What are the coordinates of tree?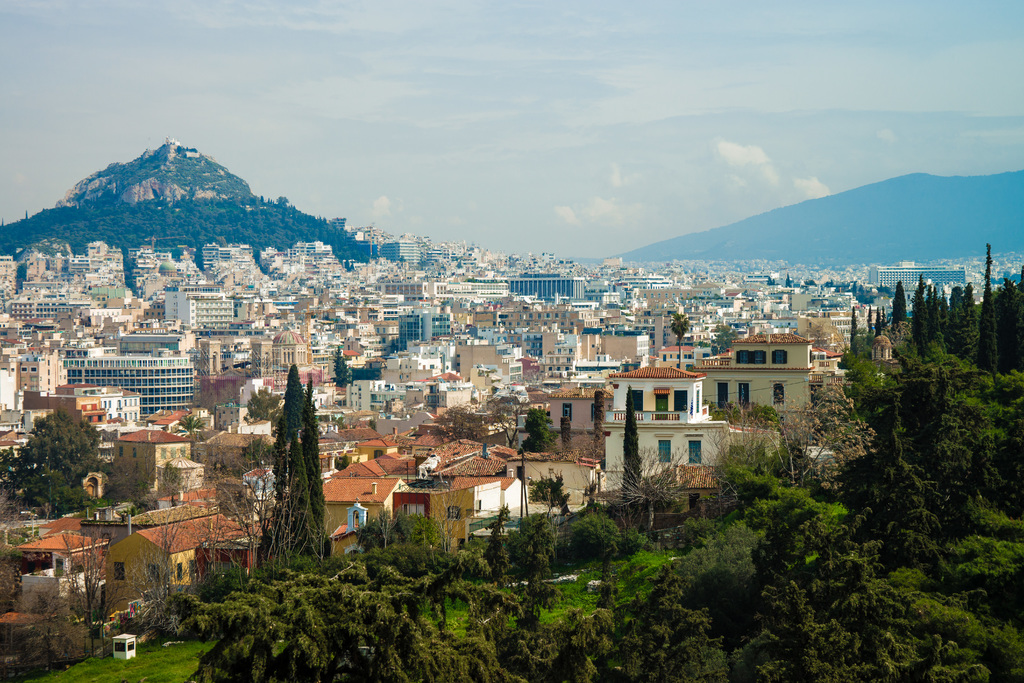
(333,452,351,472).
